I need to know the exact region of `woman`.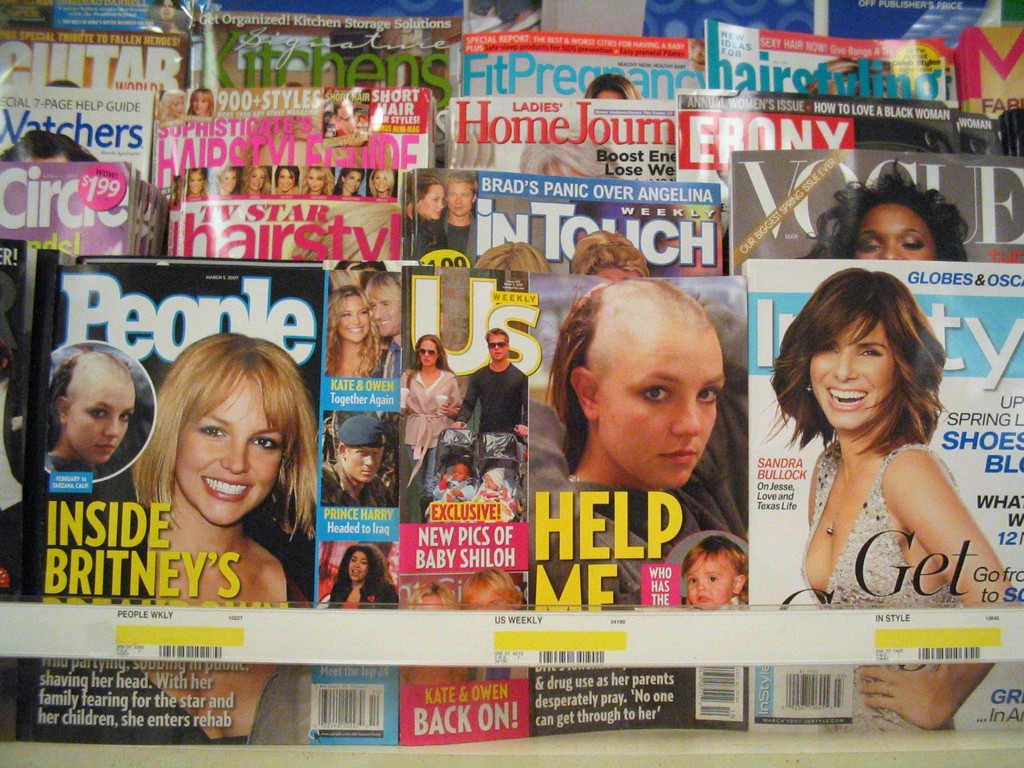
Region: locate(769, 263, 1020, 738).
